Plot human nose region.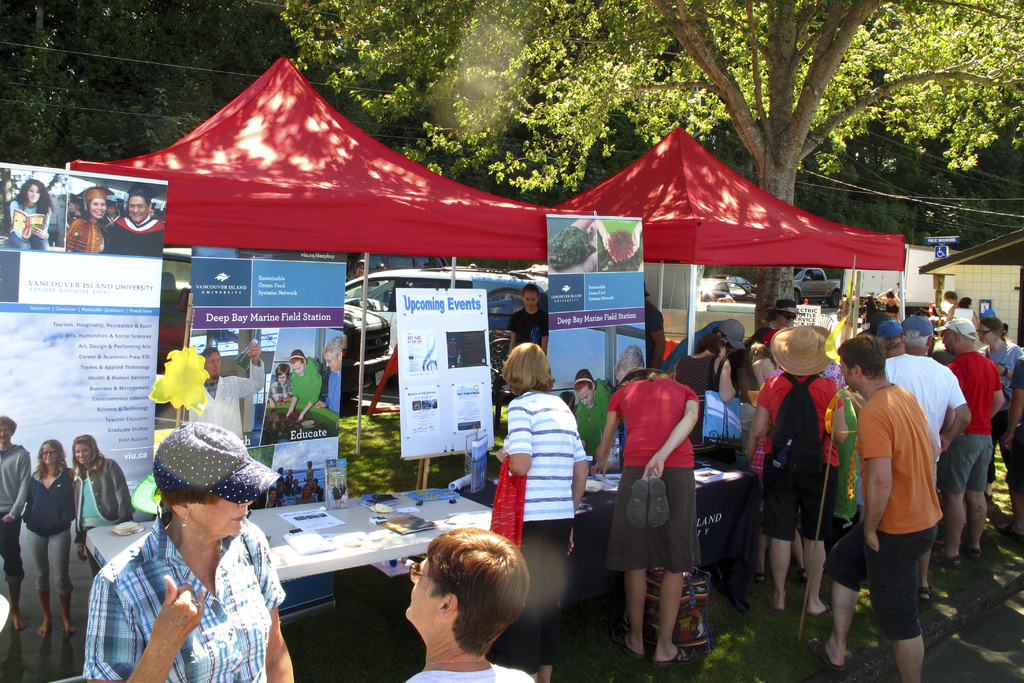
Plotted at [x1=93, y1=204, x2=101, y2=211].
